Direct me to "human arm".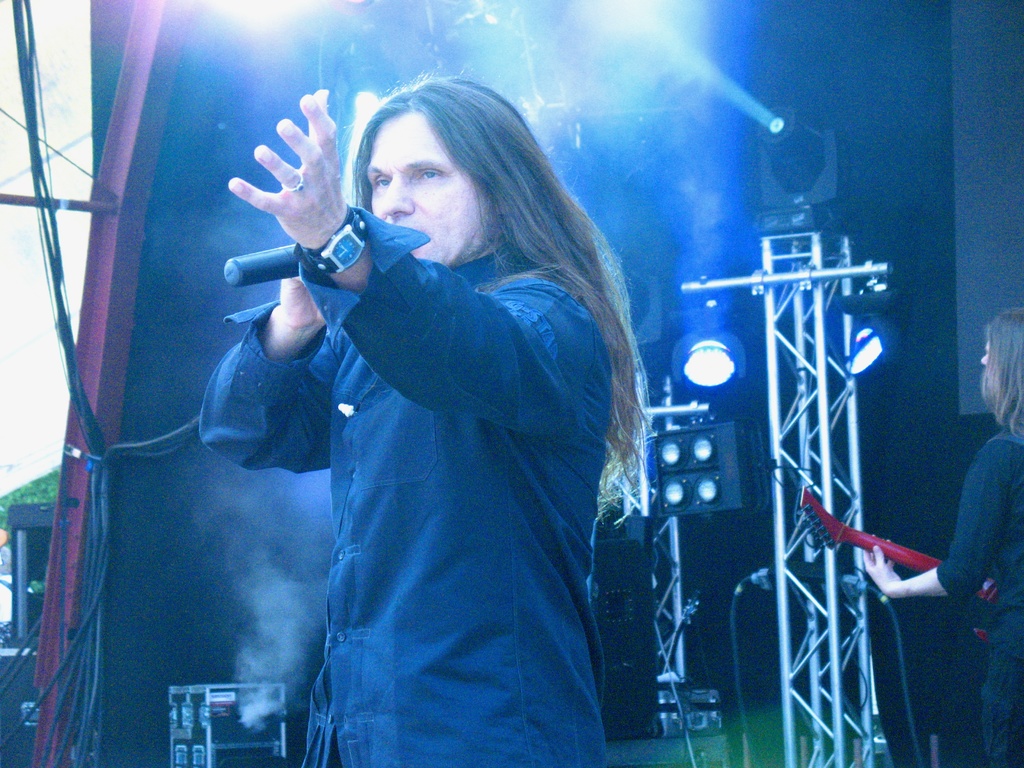
Direction: pyautogui.locateOnScreen(228, 91, 592, 438).
